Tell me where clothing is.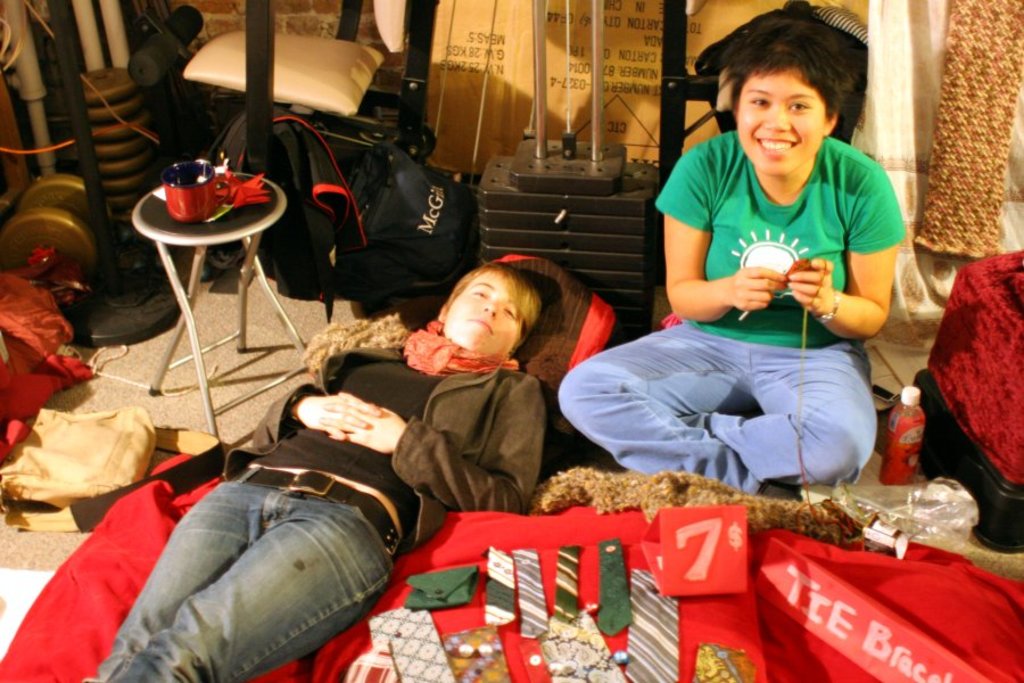
clothing is at 589 112 927 477.
